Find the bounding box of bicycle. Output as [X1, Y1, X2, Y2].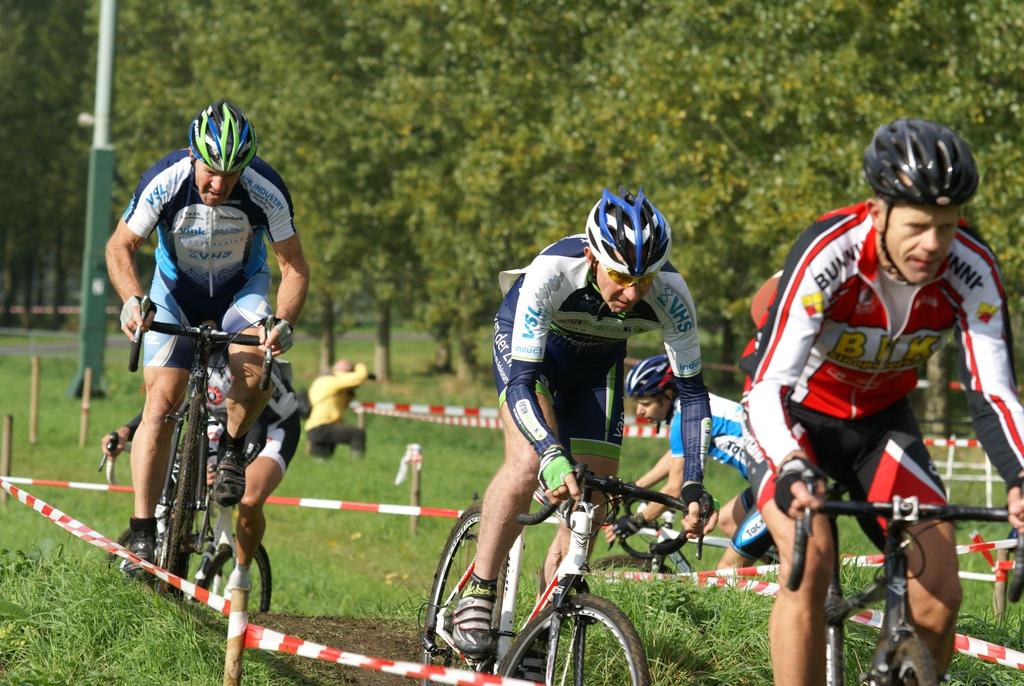
[587, 487, 865, 584].
